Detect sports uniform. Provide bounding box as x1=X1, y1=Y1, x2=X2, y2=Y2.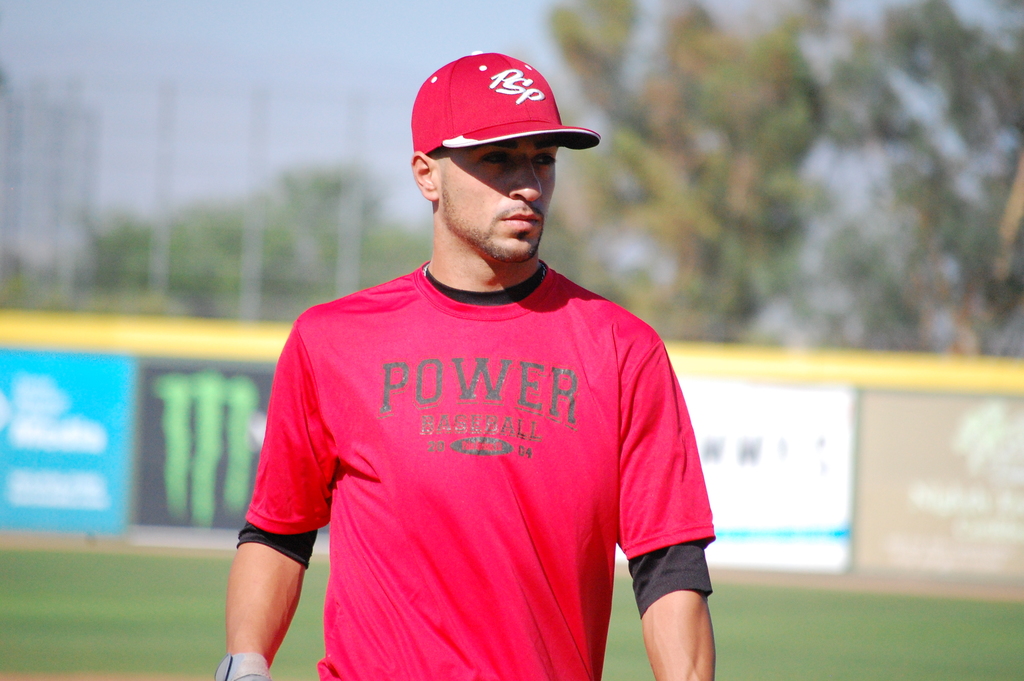
x1=218, y1=45, x2=727, y2=680.
